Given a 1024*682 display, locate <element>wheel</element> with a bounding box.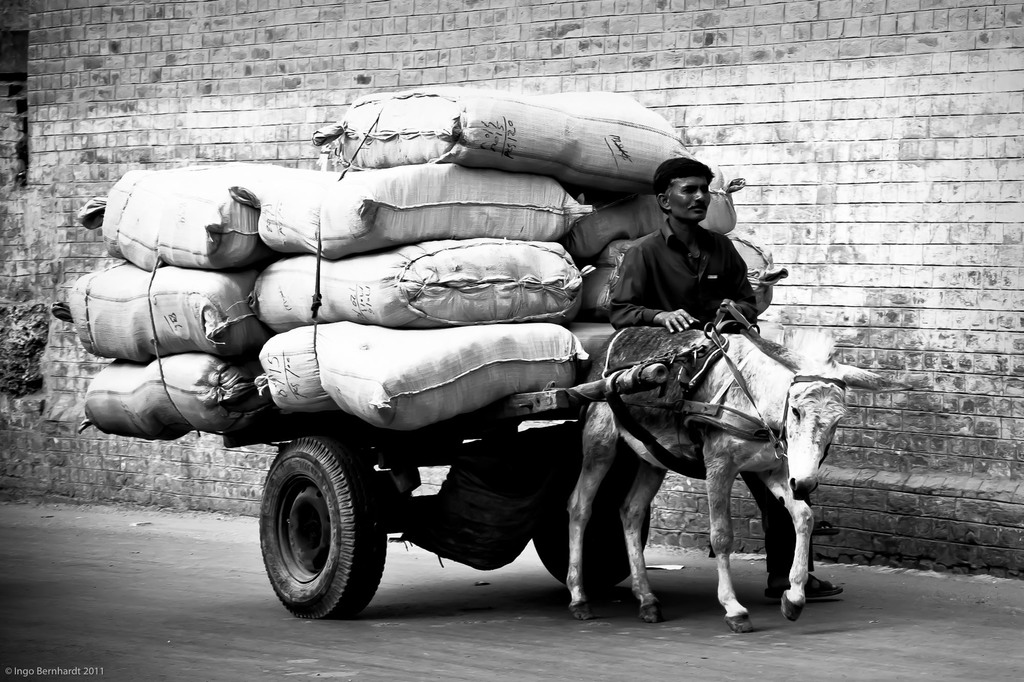
Located: x1=534, y1=507, x2=648, y2=588.
